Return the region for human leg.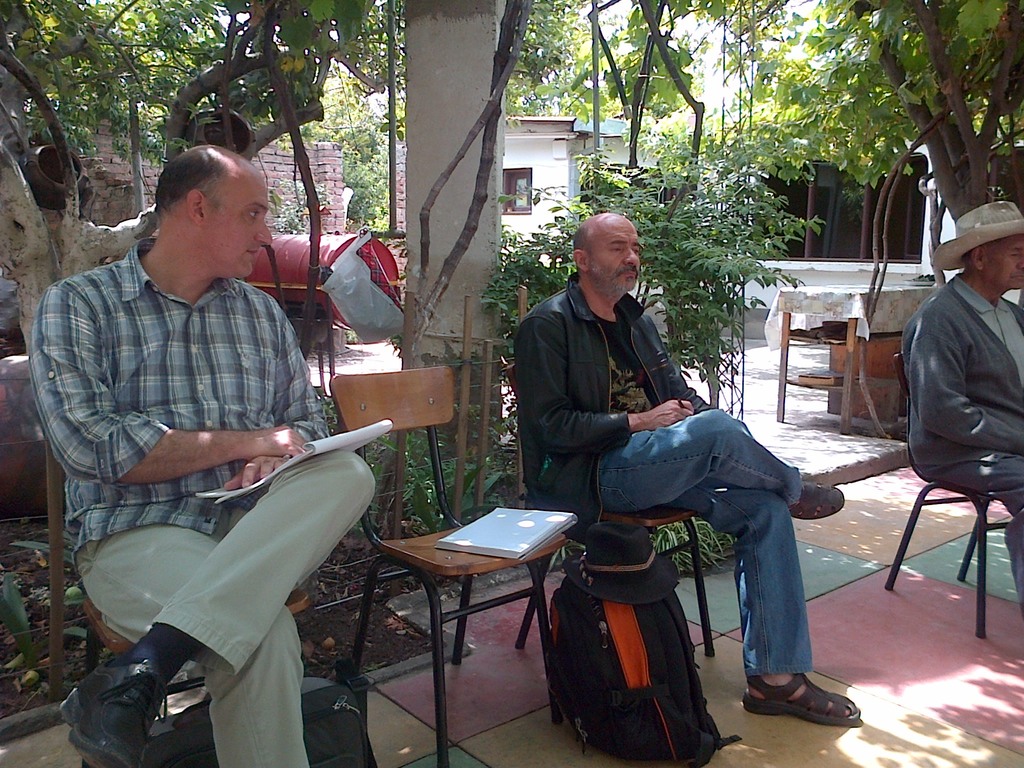
<bbox>668, 479, 869, 732</bbox>.
